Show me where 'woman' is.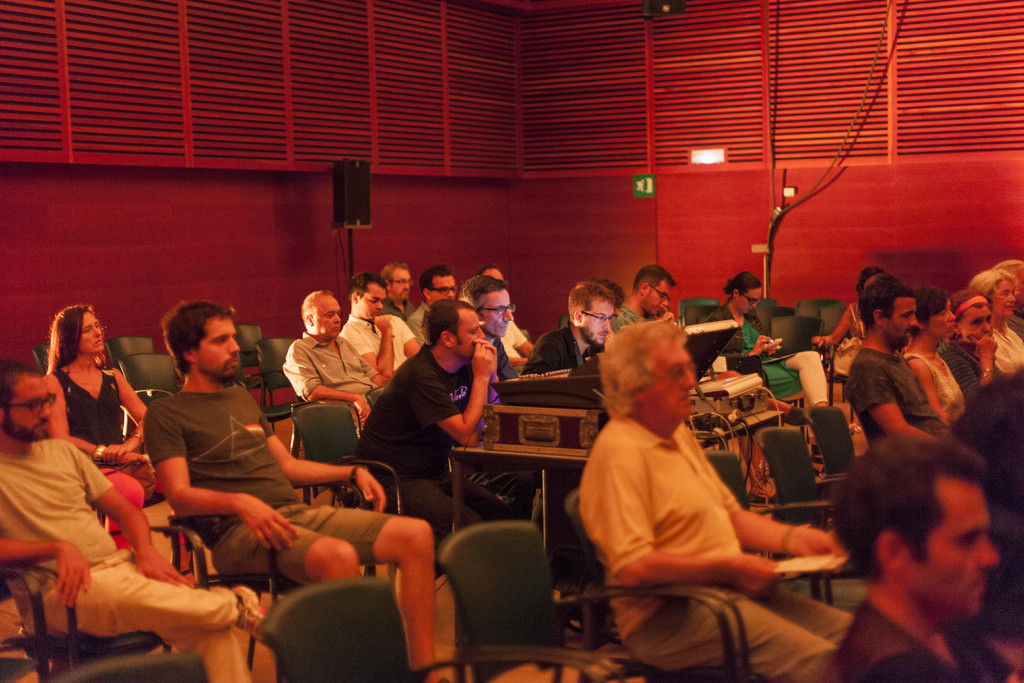
'woman' is at 965 268 1023 376.
